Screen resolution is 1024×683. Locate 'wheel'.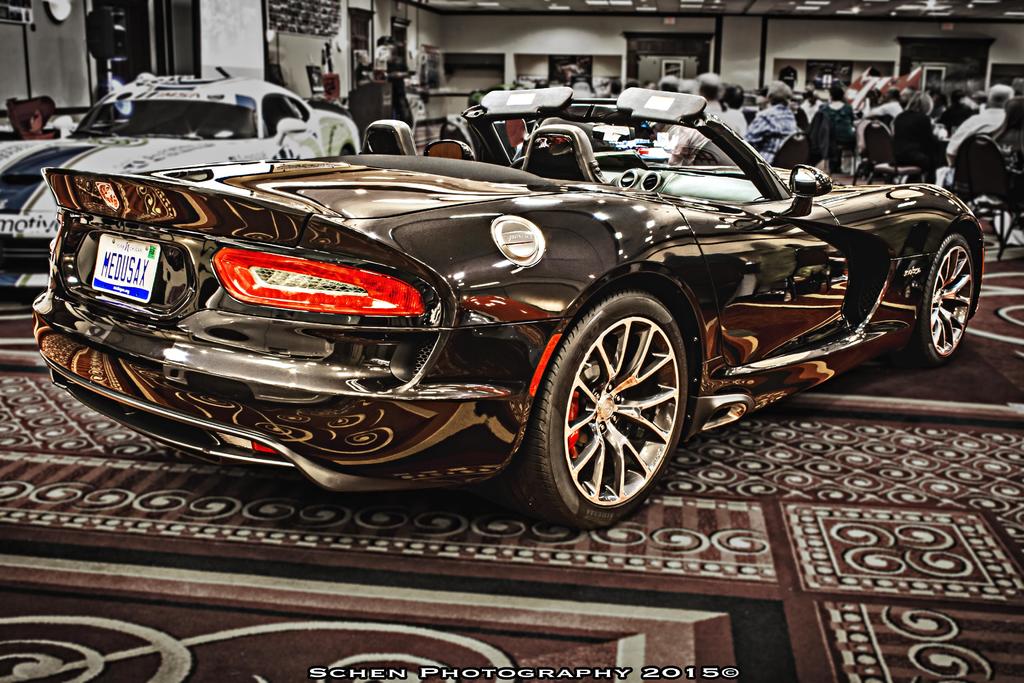
932,232,992,349.
